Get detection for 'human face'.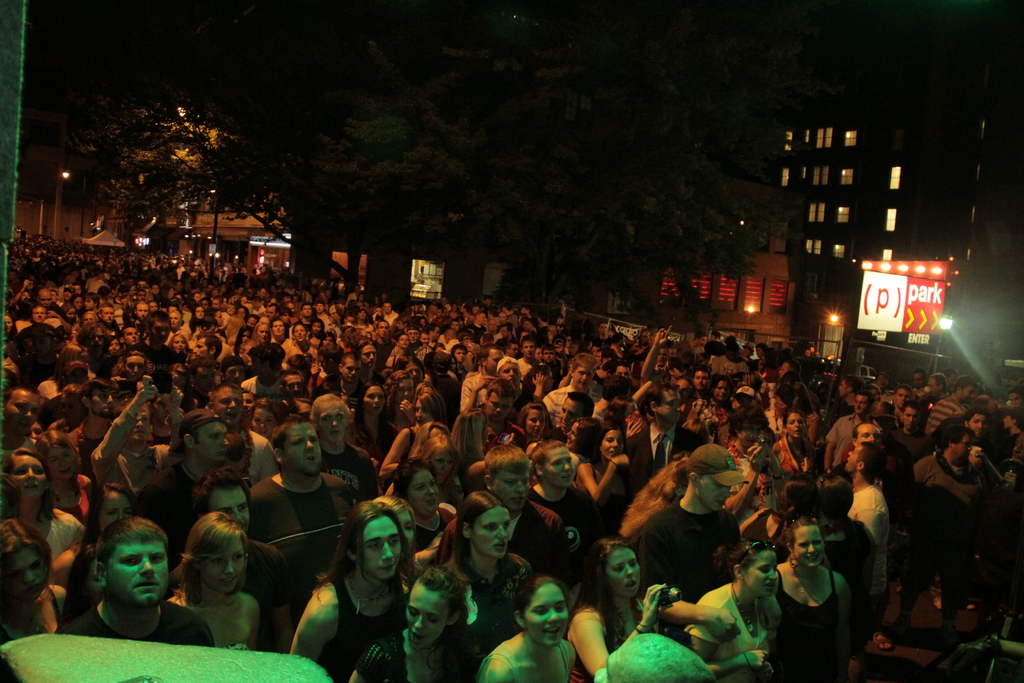
Detection: detection(401, 582, 451, 648).
